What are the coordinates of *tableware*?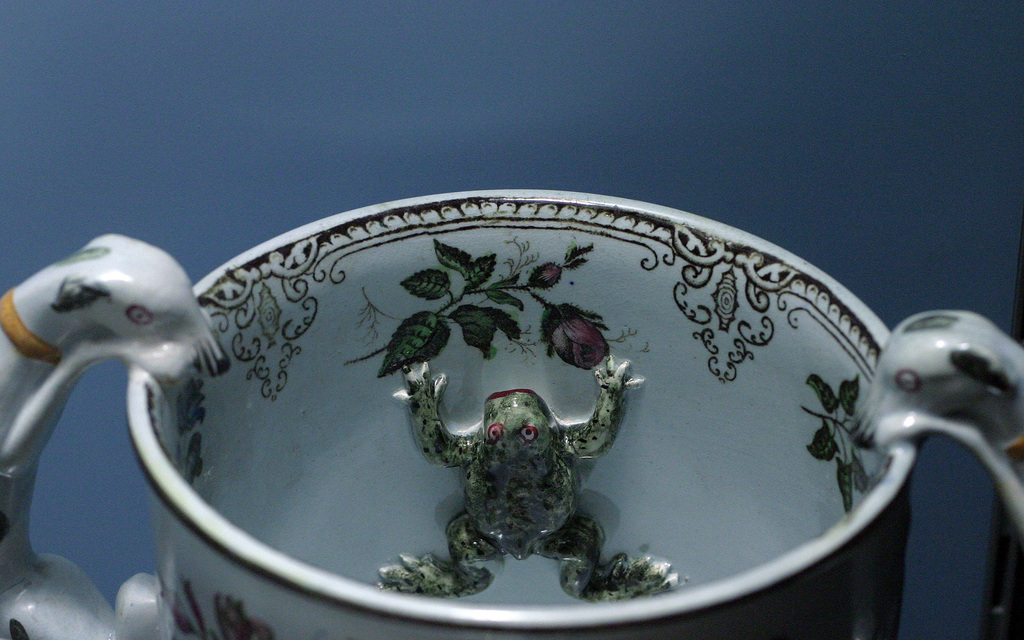
(x1=43, y1=191, x2=977, y2=620).
